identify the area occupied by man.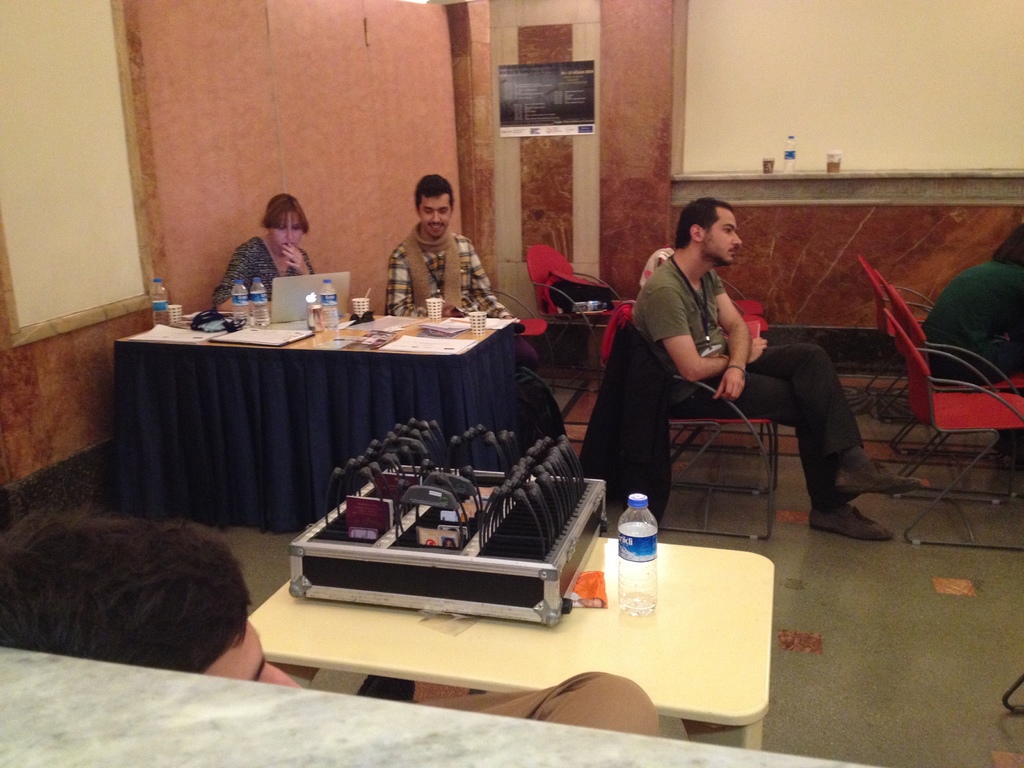
Area: box(595, 189, 860, 543).
